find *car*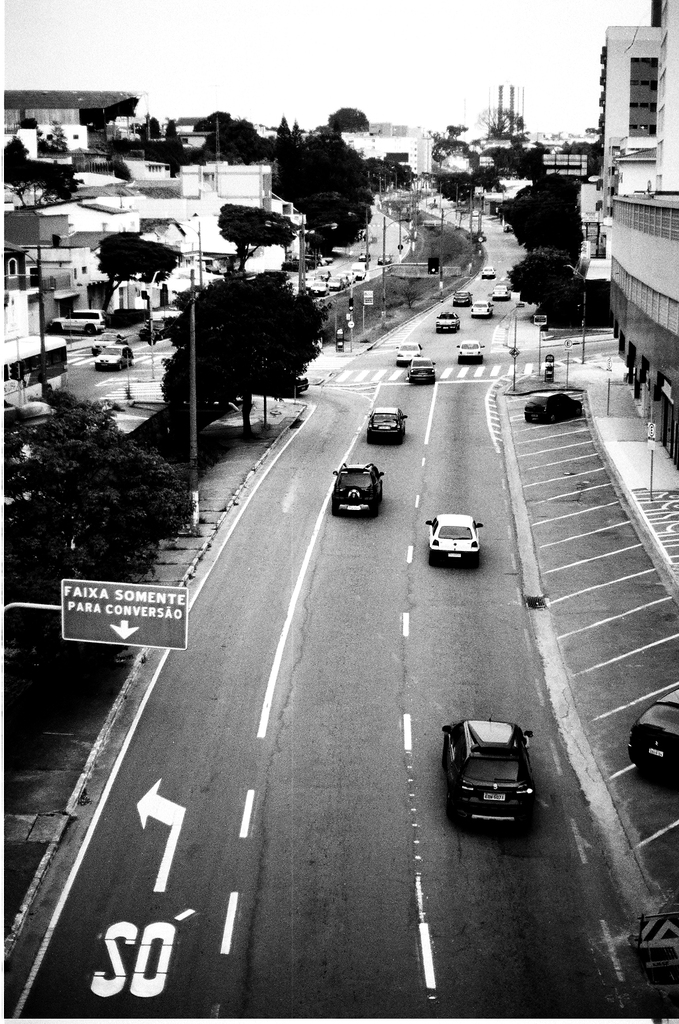
bbox(302, 253, 327, 267)
